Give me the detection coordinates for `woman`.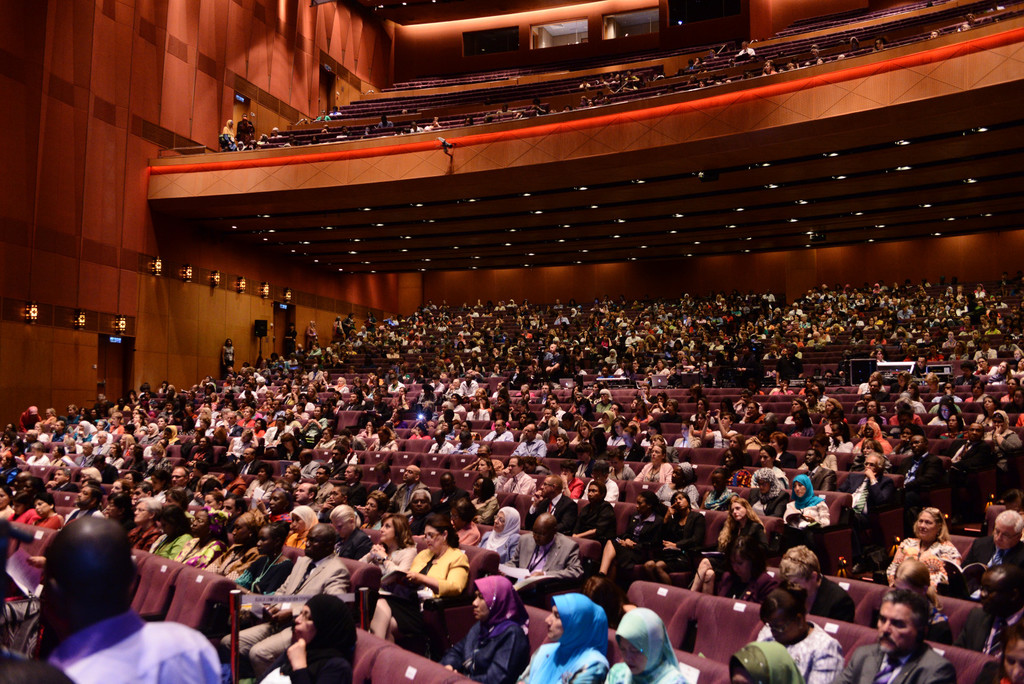
region(632, 442, 672, 503).
